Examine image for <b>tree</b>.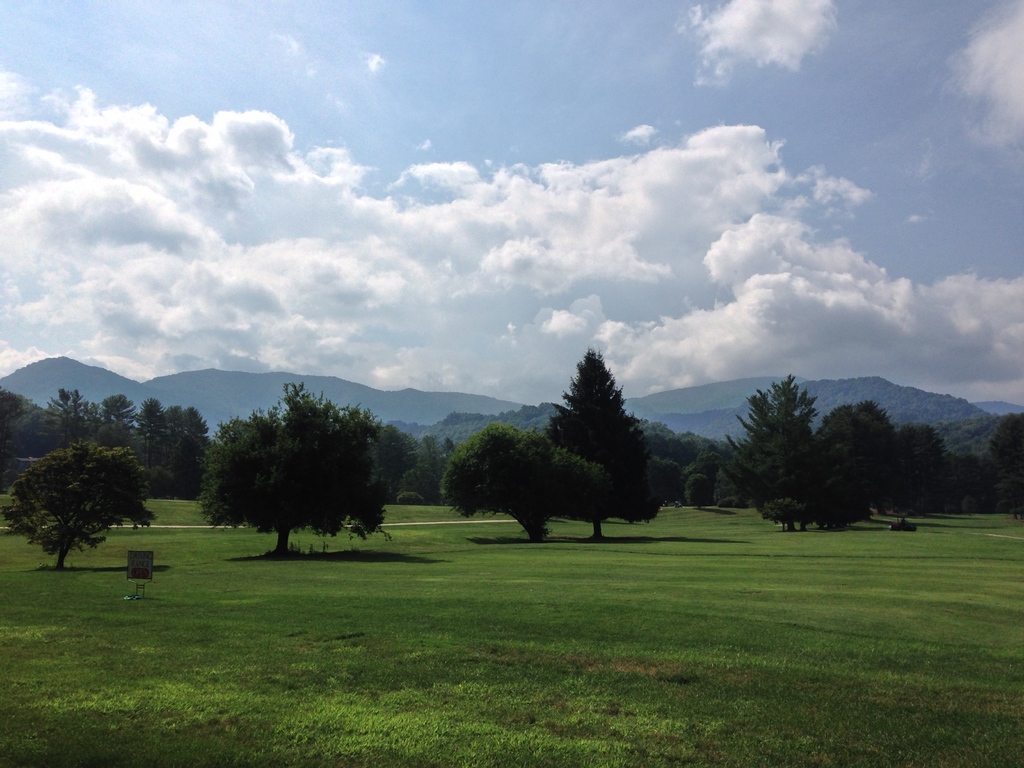
Examination result: (left=144, top=403, right=211, bottom=512).
